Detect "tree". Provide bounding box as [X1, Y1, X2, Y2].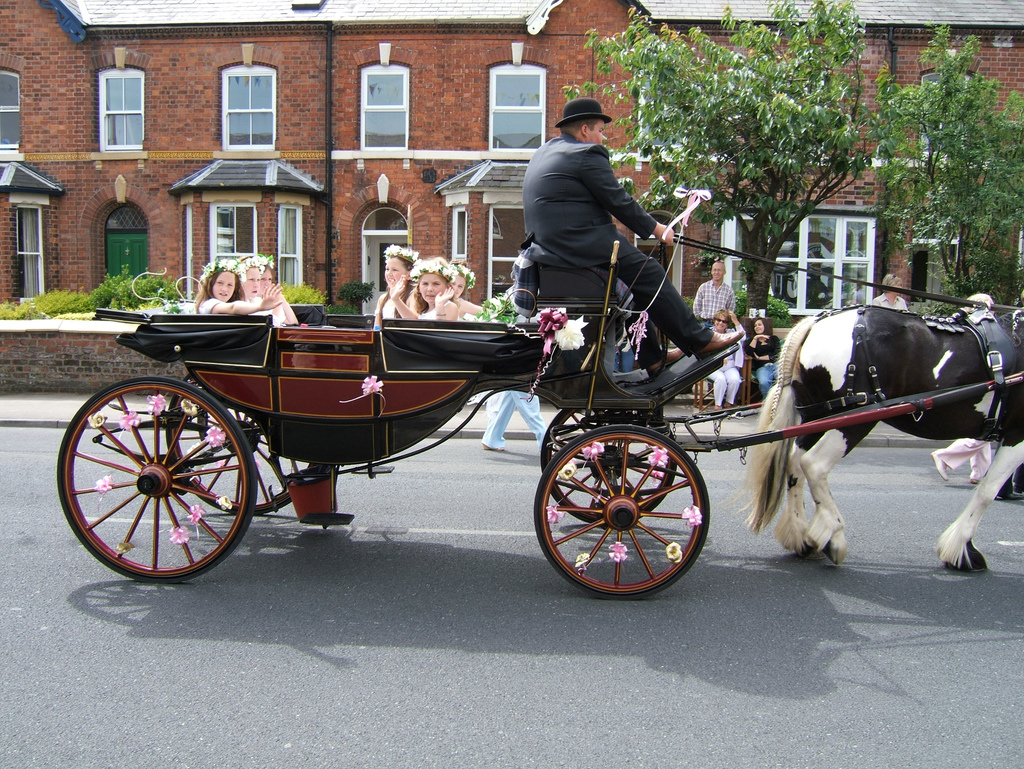
[551, 0, 881, 314].
